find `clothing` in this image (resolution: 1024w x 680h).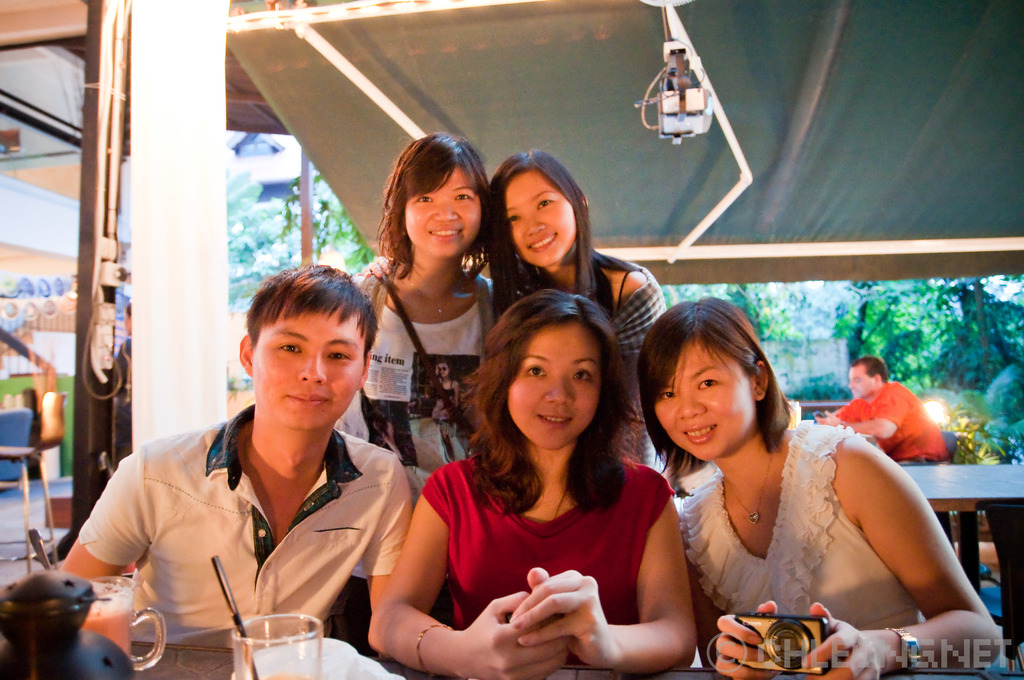
BBox(332, 256, 496, 647).
